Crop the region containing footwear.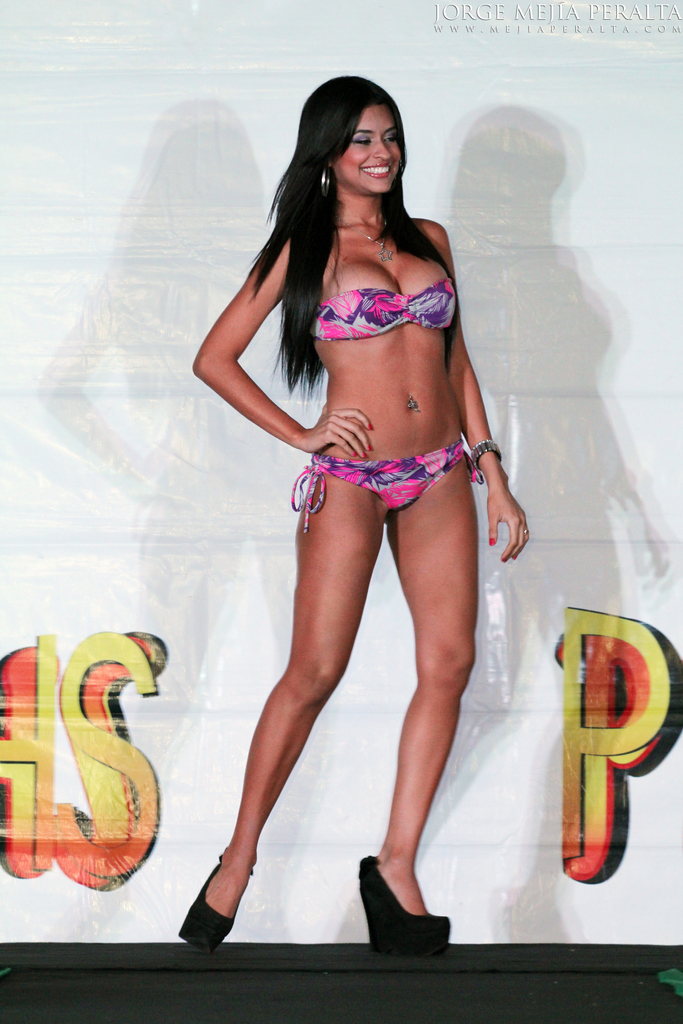
Crop region: locate(178, 854, 255, 948).
